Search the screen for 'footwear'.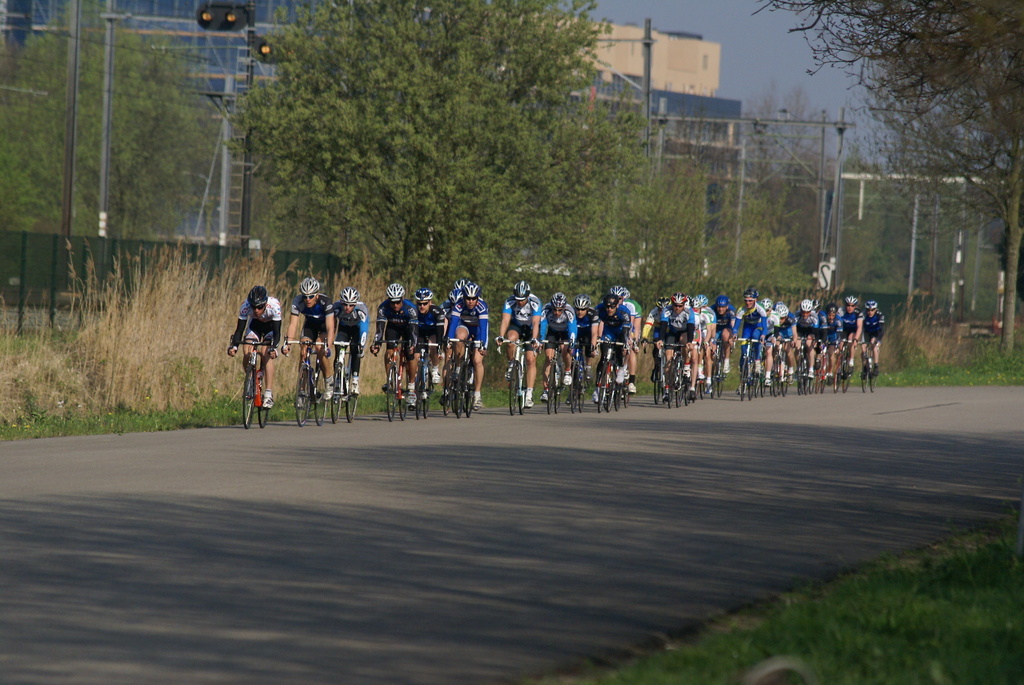
Found at <box>753,359,764,375</box>.
